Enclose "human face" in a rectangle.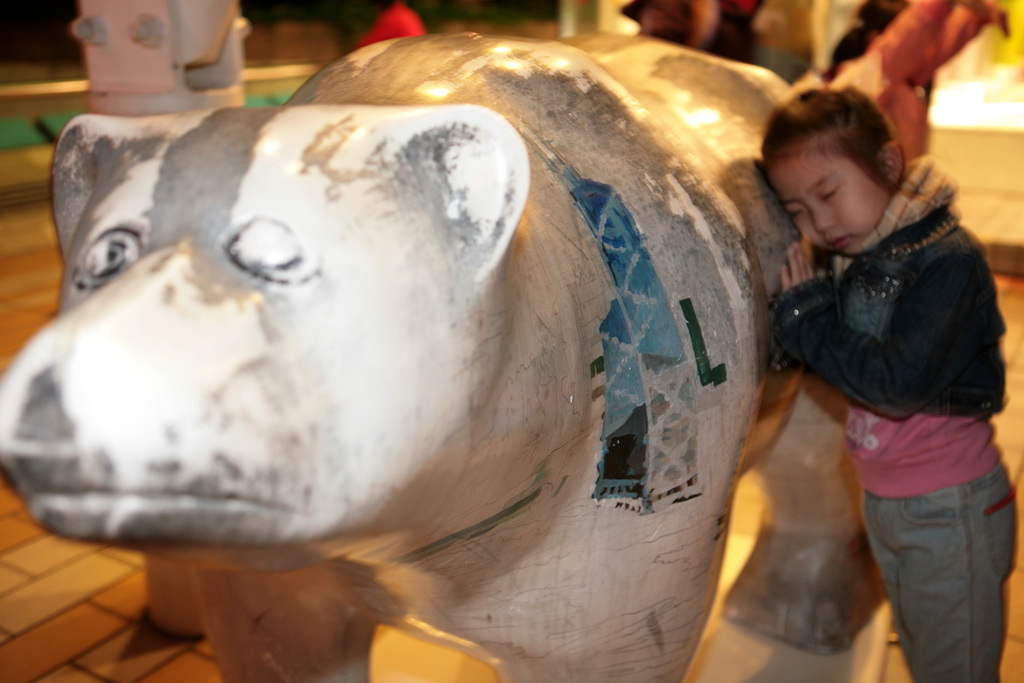
BBox(767, 152, 894, 259).
